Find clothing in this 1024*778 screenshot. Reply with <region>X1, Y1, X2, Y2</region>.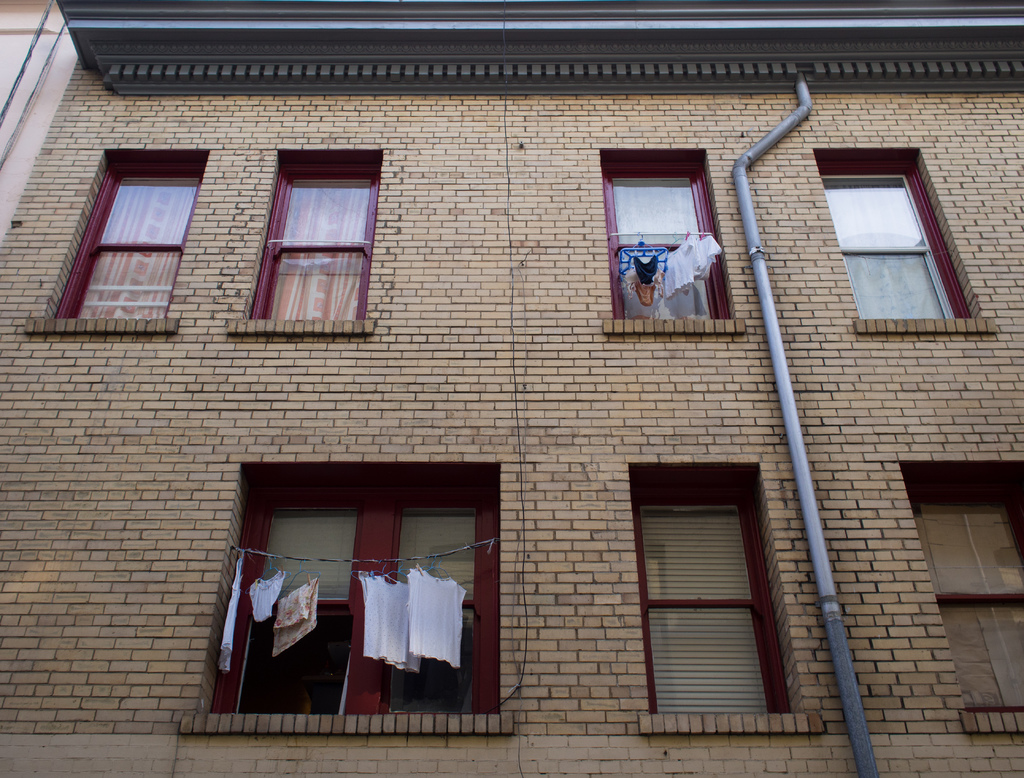
<region>625, 247, 662, 306</region>.
